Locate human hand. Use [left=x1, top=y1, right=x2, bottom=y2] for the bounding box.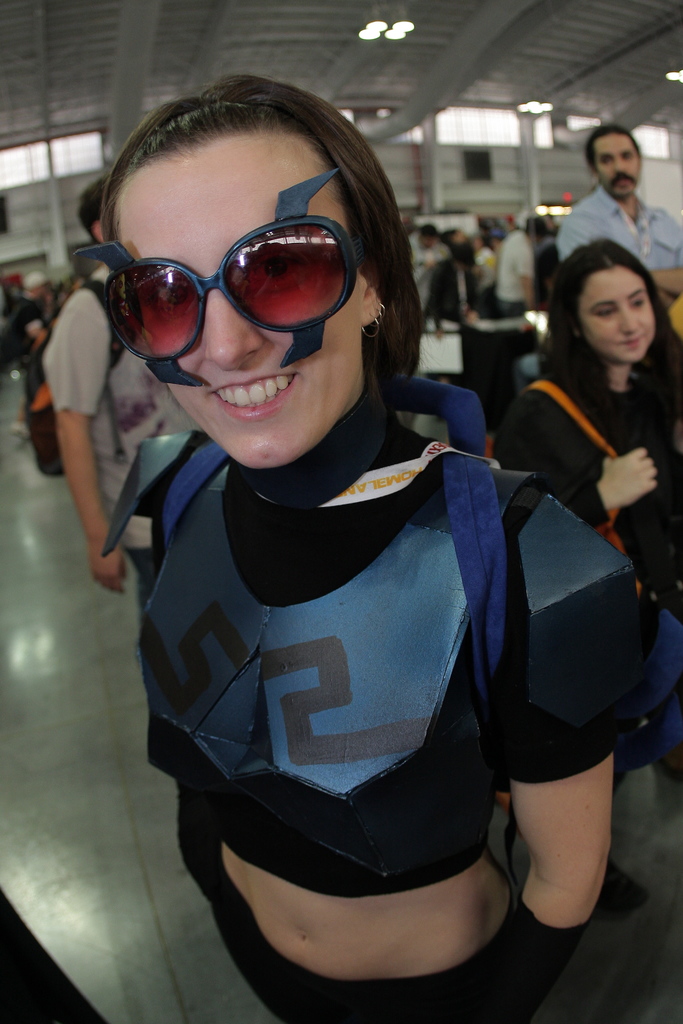
[left=83, top=542, right=137, bottom=598].
